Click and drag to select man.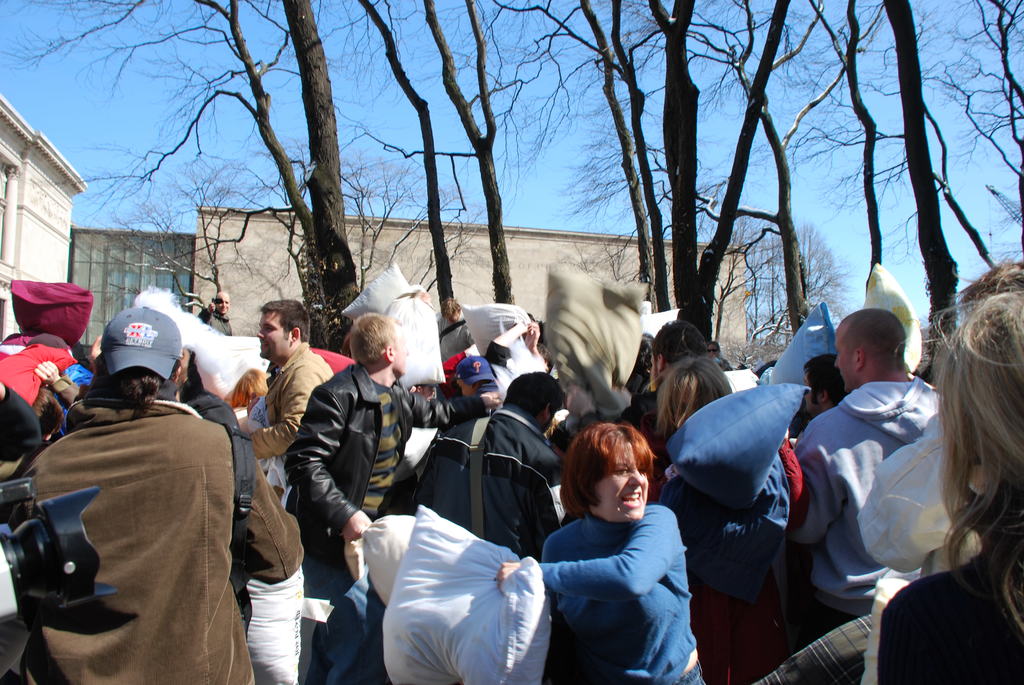
Selection: bbox=[614, 319, 714, 449].
